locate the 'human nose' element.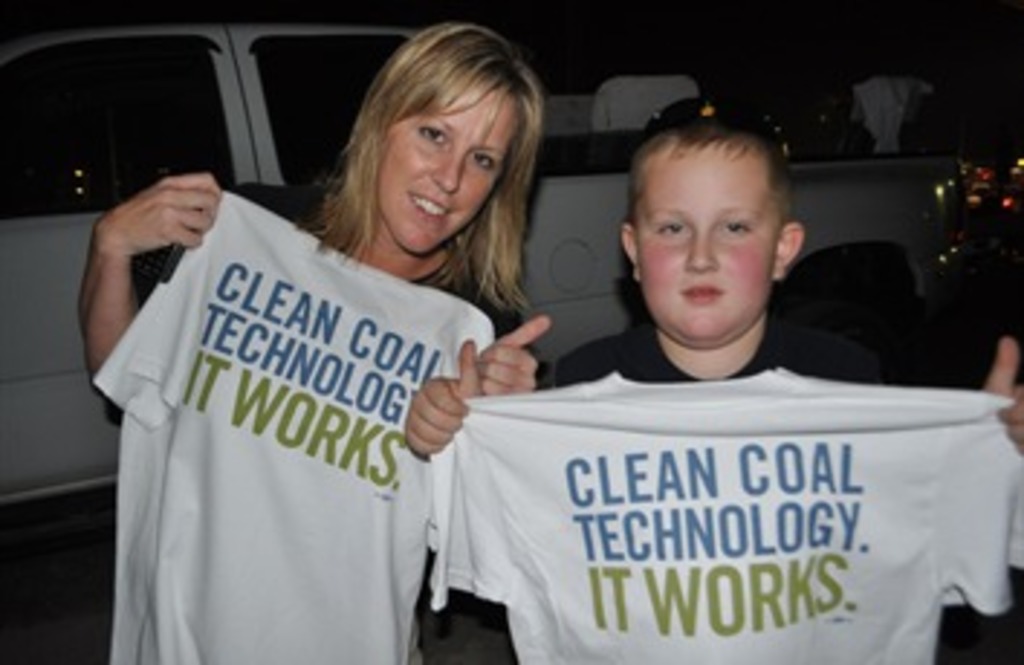
Element bbox: x1=680, y1=231, x2=723, y2=275.
